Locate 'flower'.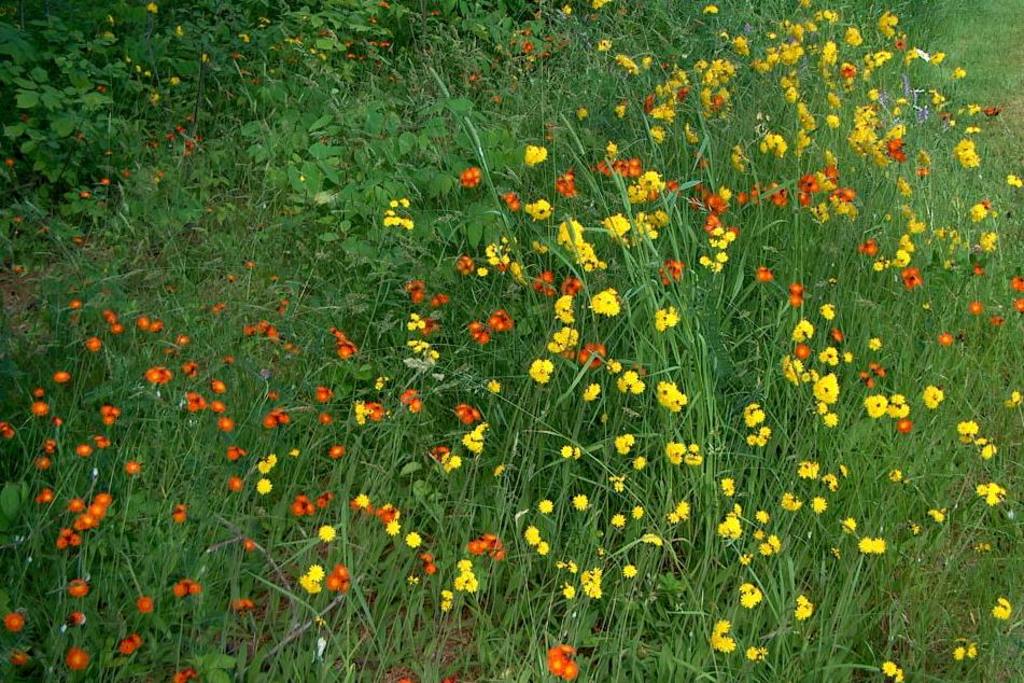
Bounding box: 118,637,146,650.
